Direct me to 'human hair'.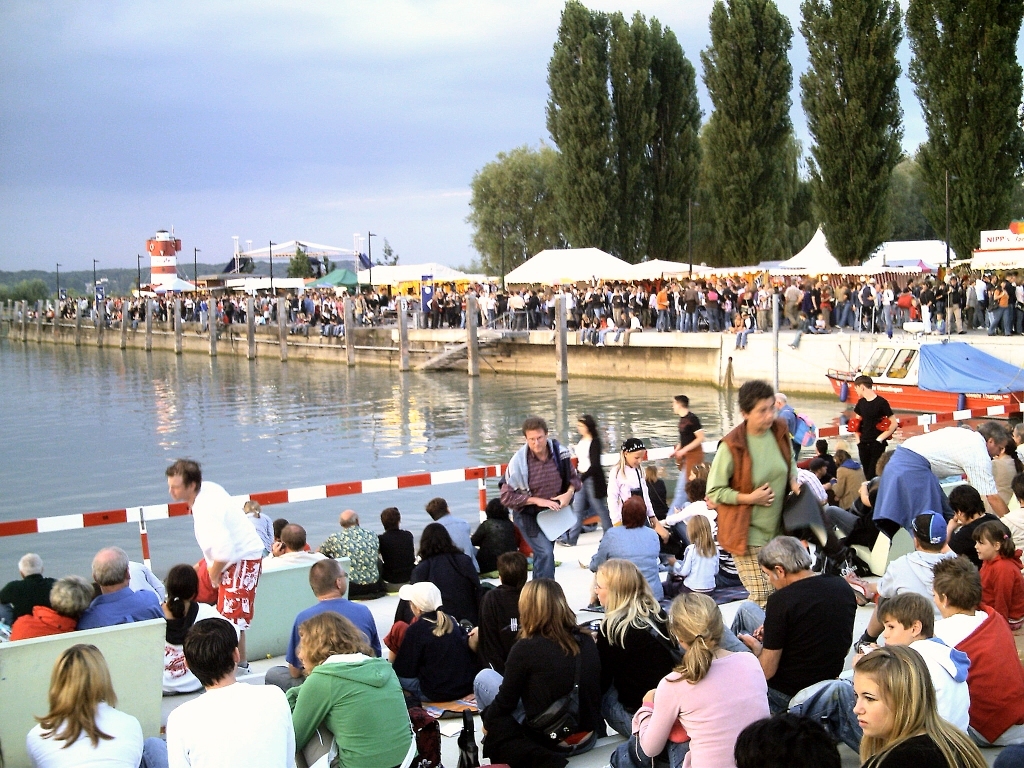
Direction: <region>337, 507, 358, 528</region>.
